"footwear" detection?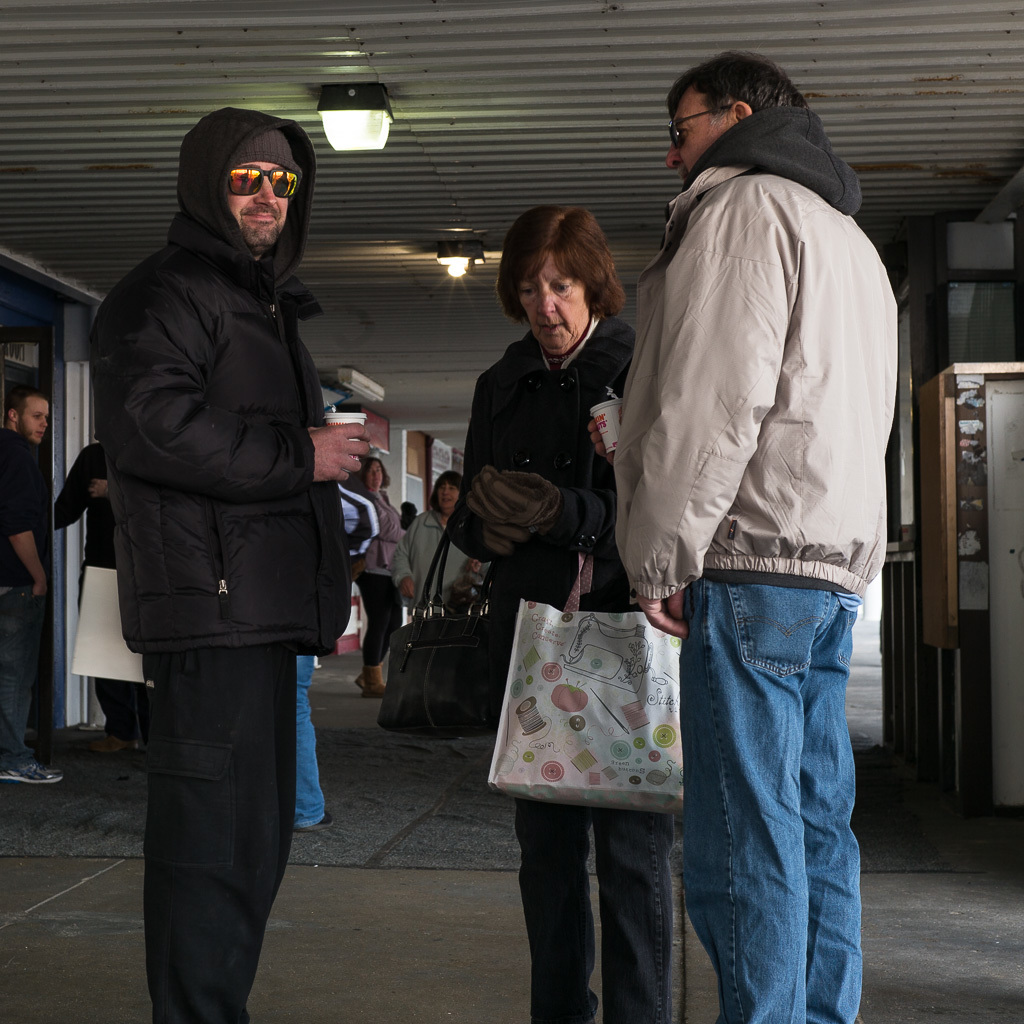
[0,749,68,781]
